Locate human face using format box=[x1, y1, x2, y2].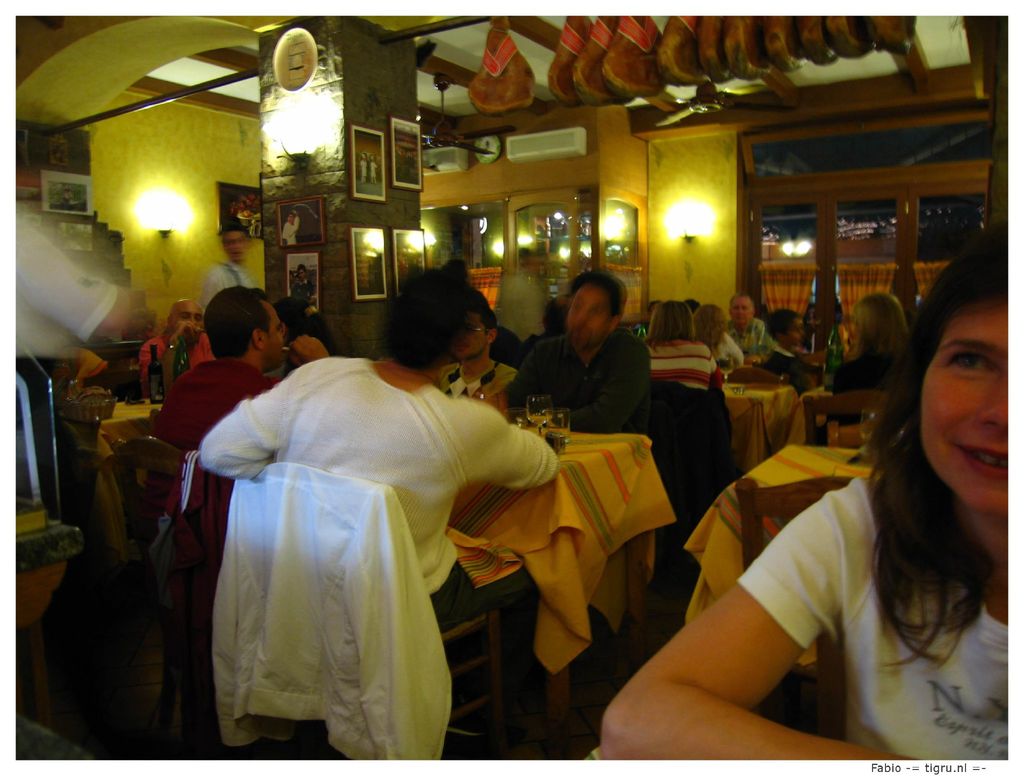
box=[452, 317, 488, 361].
